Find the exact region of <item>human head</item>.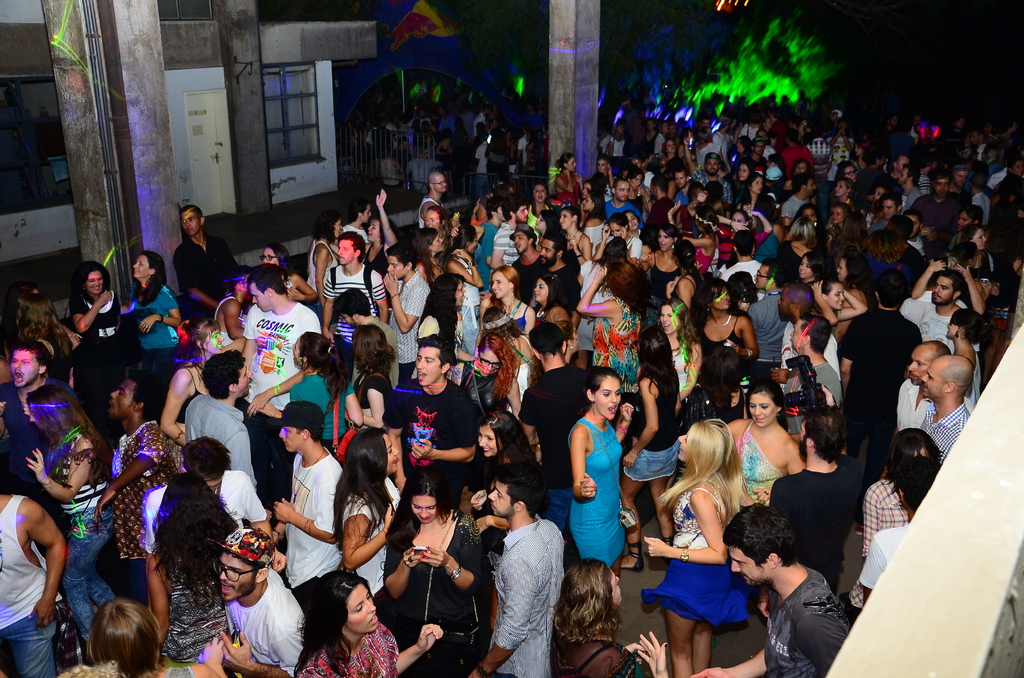
Exact region: Rect(401, 471, 445, 528).
